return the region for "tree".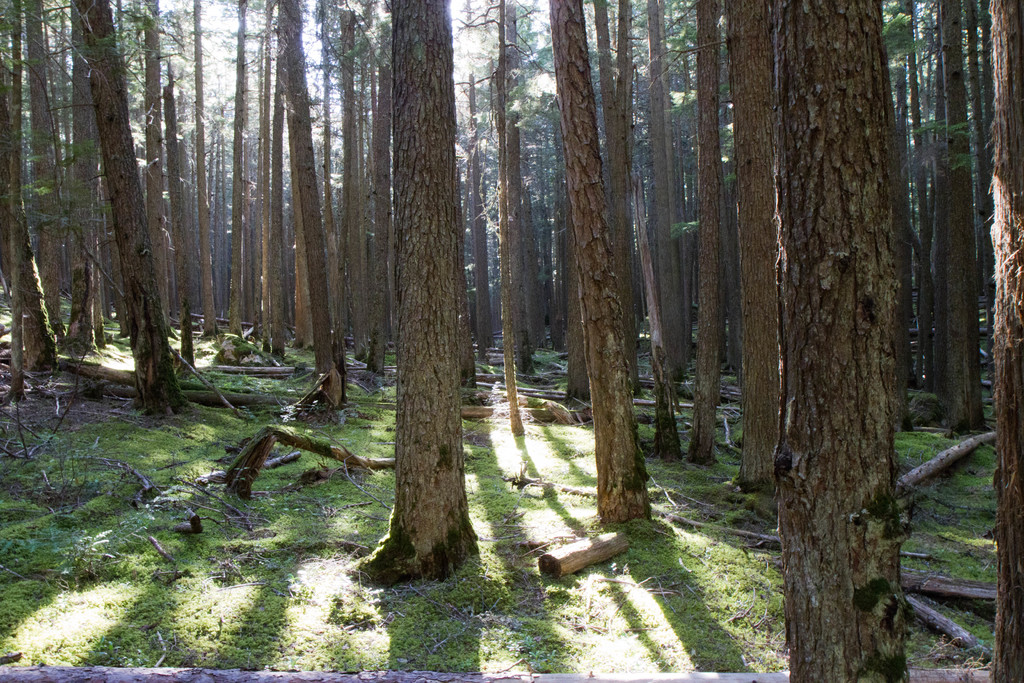
box(276, 0, 339, 407).
